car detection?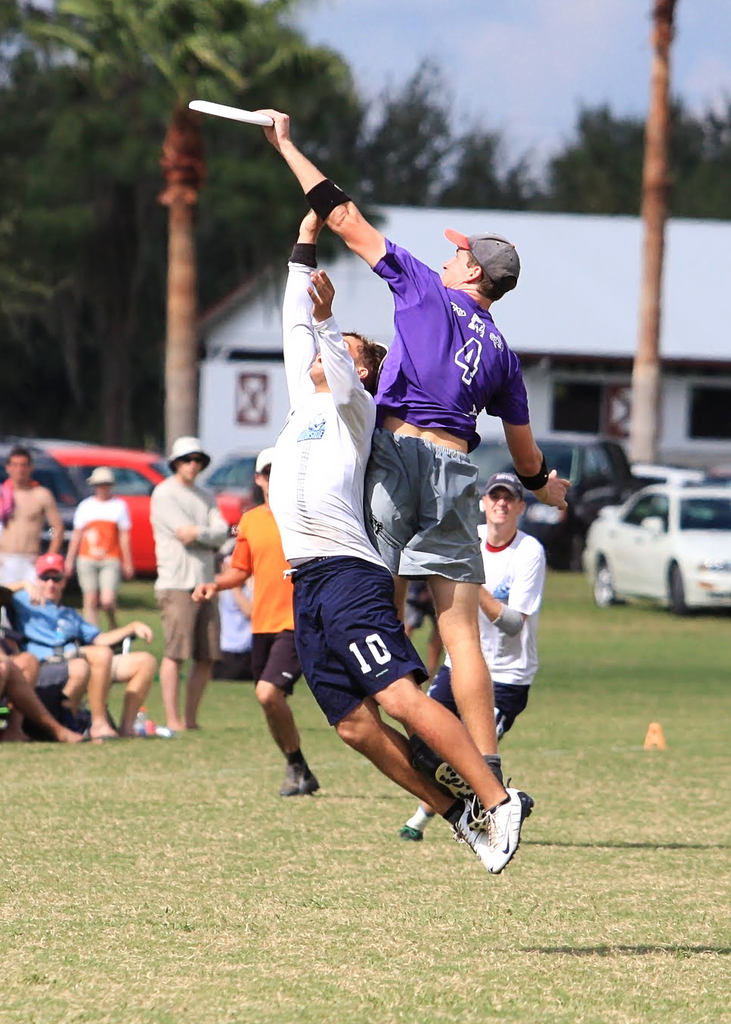
rect(471, 440, 666, 556)
